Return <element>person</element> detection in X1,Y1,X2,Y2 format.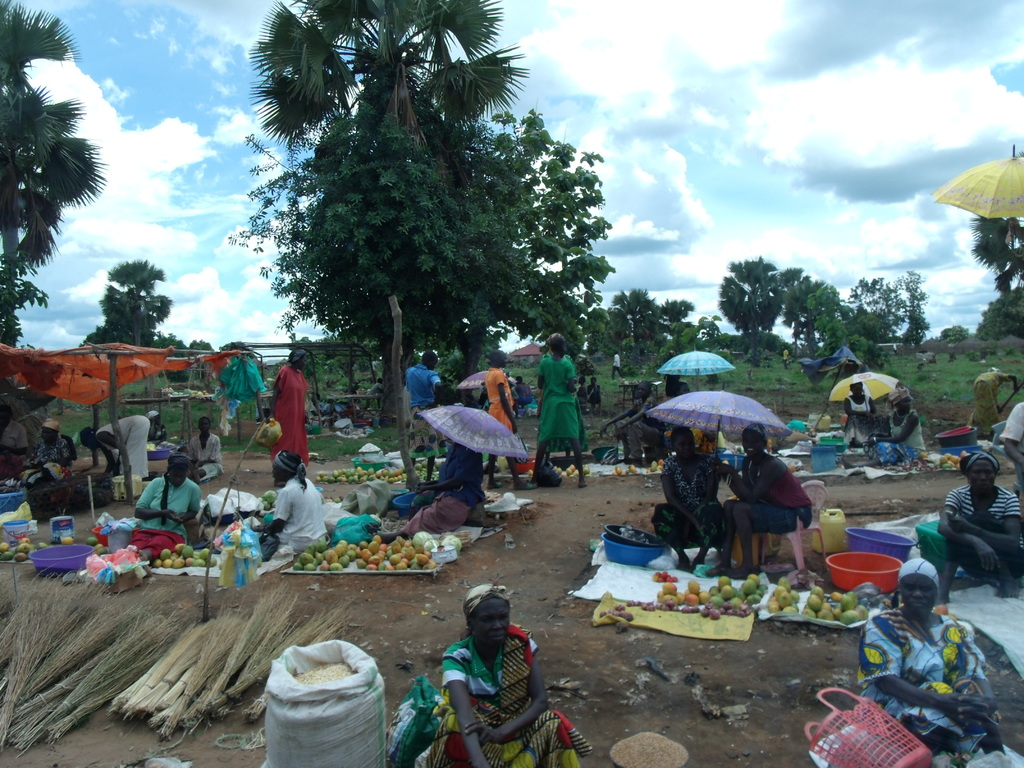
145,412,170,443.
